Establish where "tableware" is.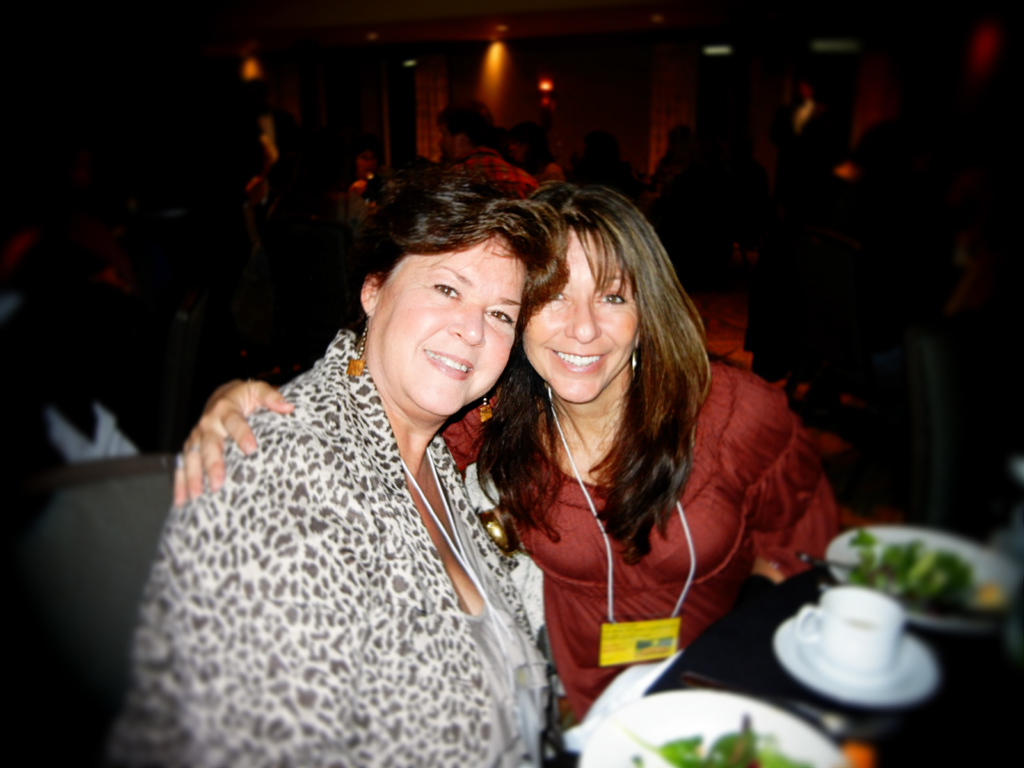
Established at 794, 553, 902, 577.
